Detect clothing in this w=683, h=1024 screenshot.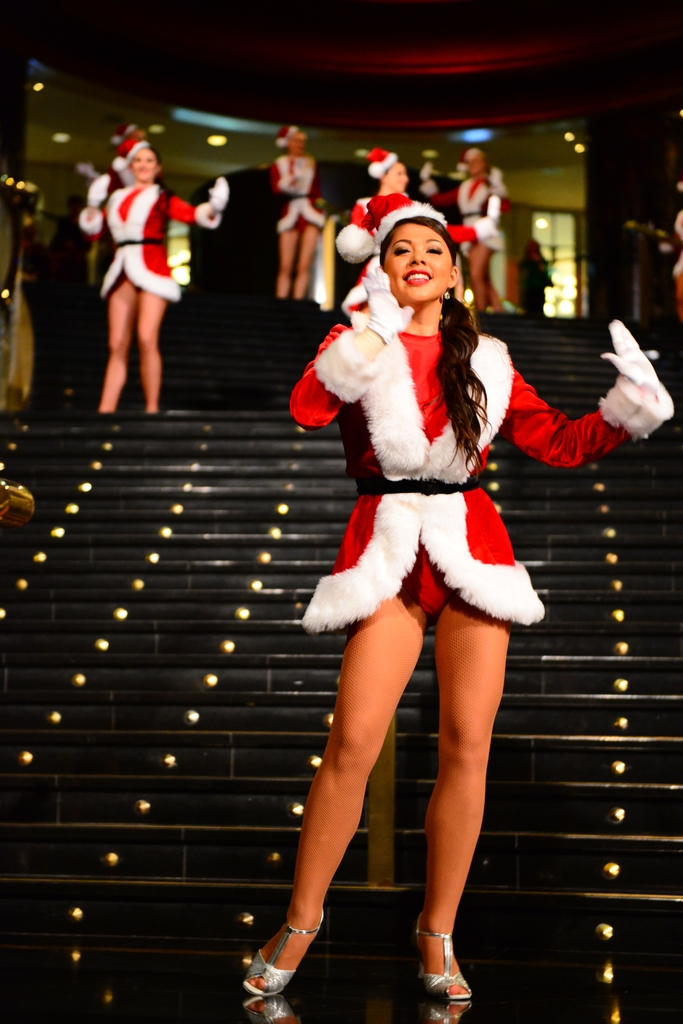
Detection: bbox=(518, 252, 553, 314).
